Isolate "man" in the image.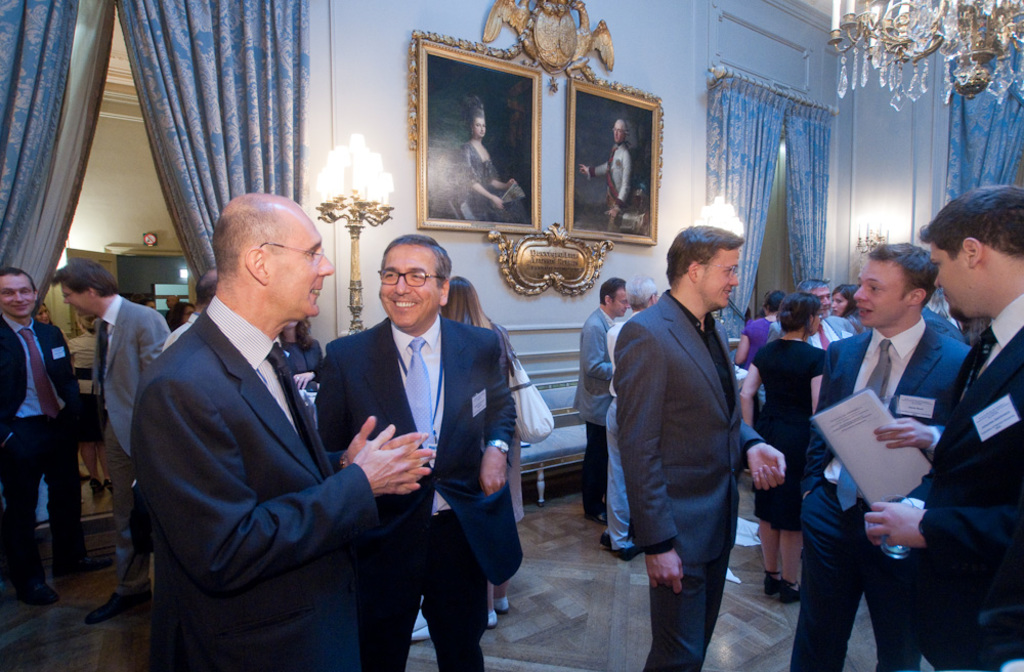
Isolated region: <region>123, 192, 415, 670</region>.
